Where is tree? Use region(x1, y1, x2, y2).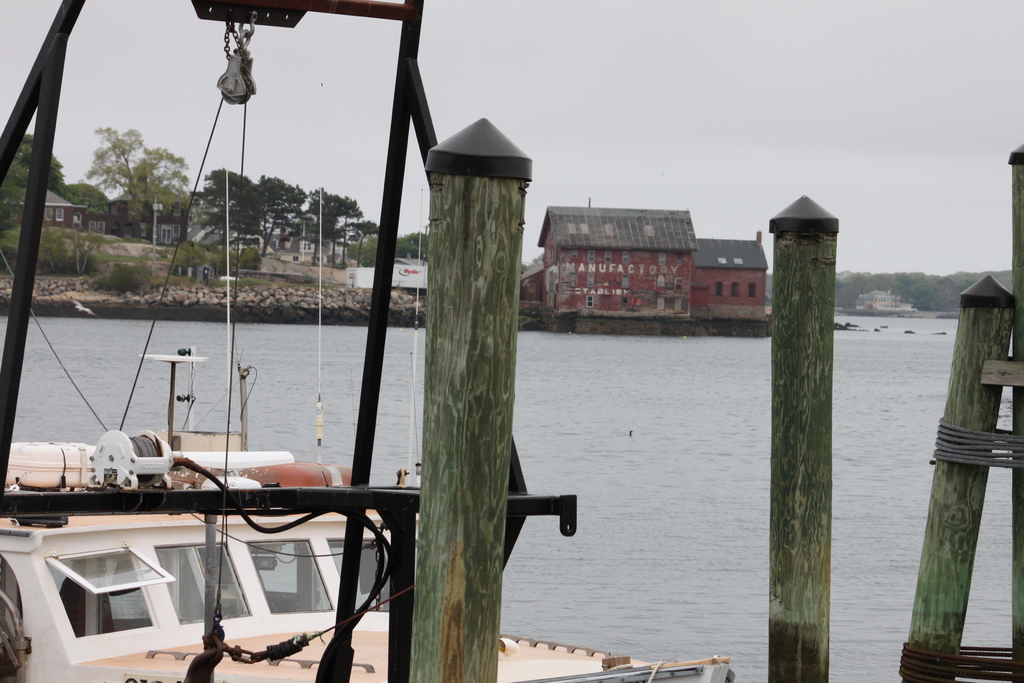
region(392, 227, 431, 262).
